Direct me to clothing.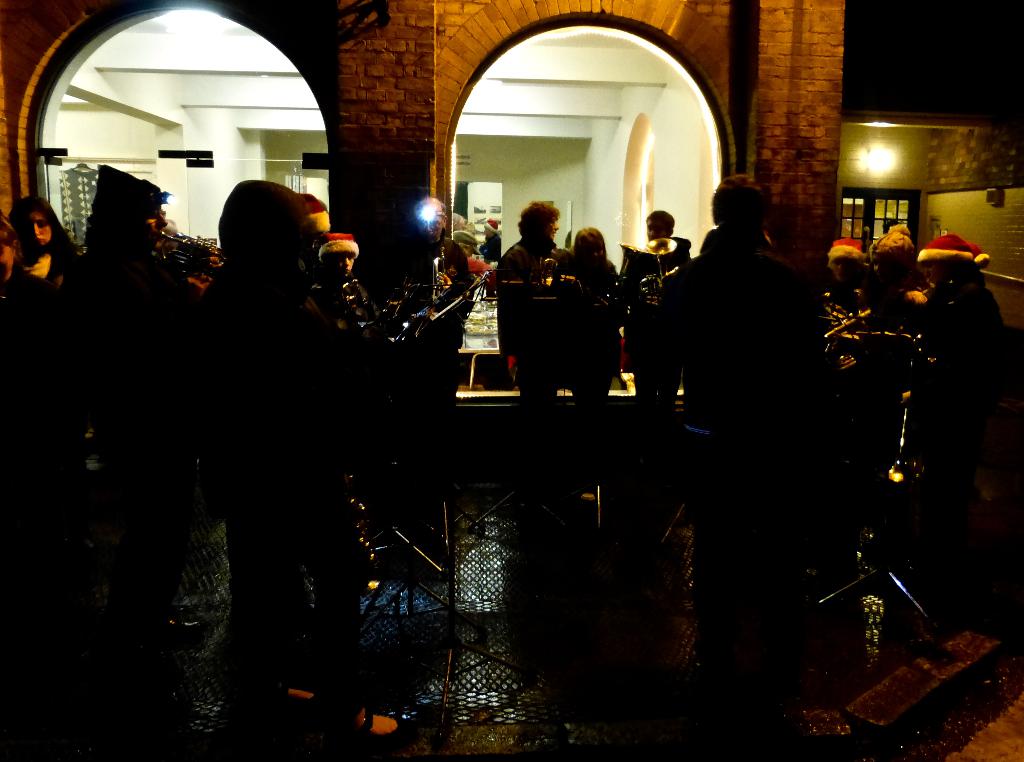
Direction: {"left": 401, "top": 239, "right": 476, "bottom": 385}.
